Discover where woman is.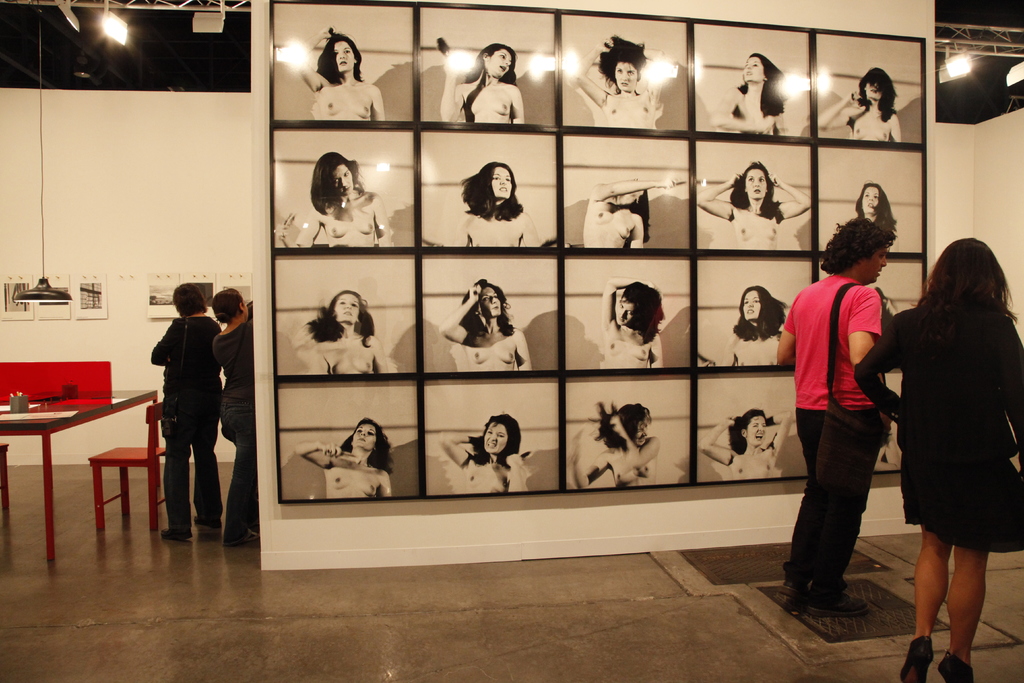
Discovered at 440,409,541,495.
